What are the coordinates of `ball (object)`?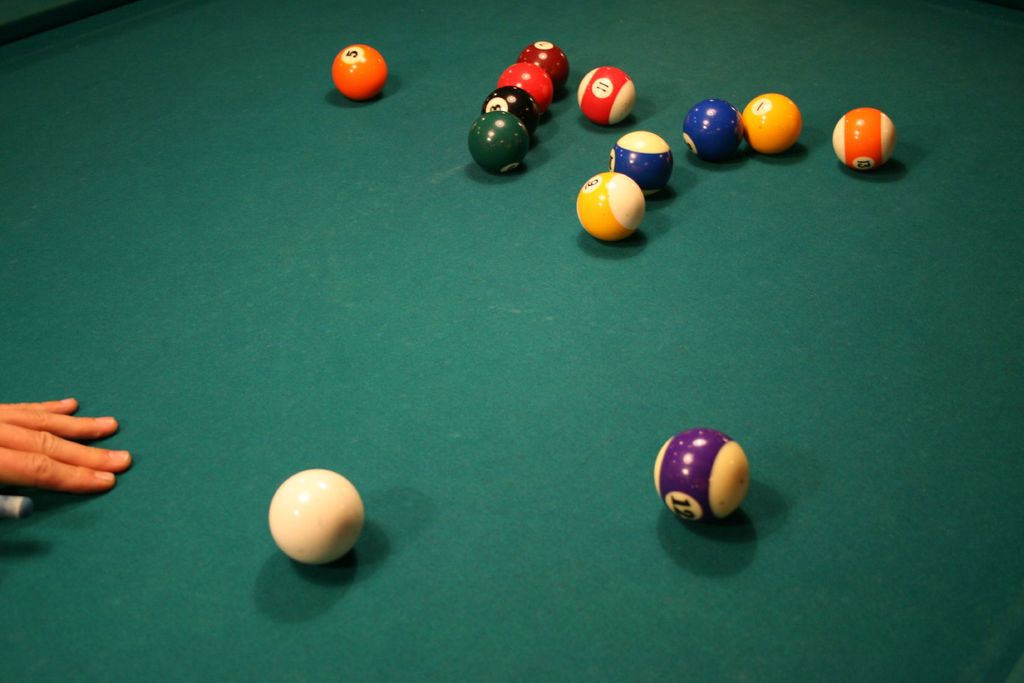
BBox(524, 41, 566, 90).
